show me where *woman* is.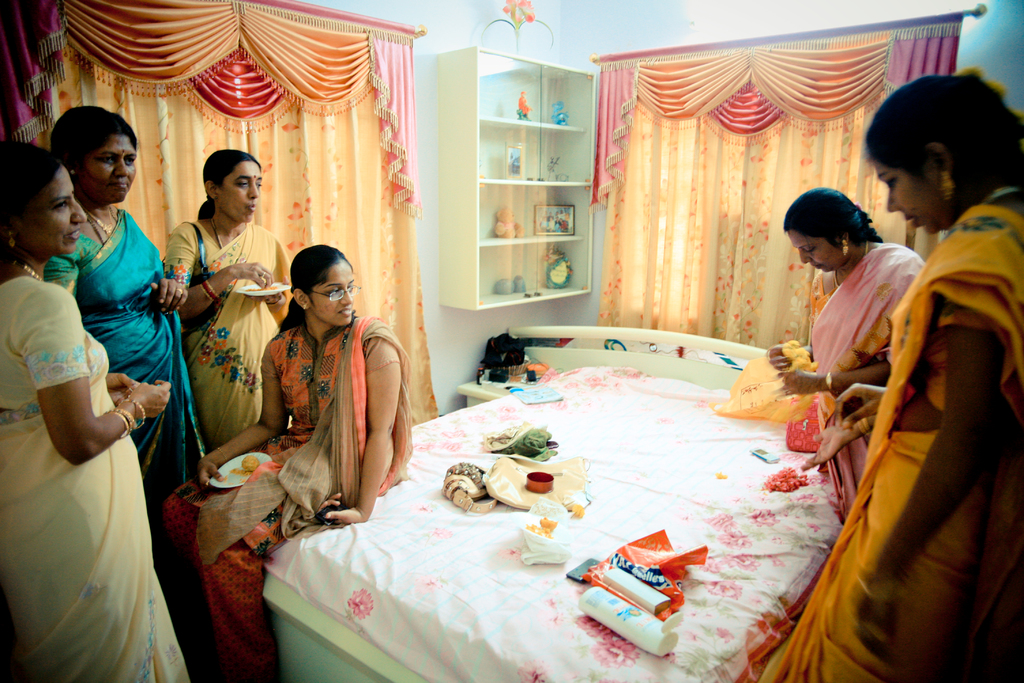
*woman* is at left=156, top=242, right=415, bottom=682.
